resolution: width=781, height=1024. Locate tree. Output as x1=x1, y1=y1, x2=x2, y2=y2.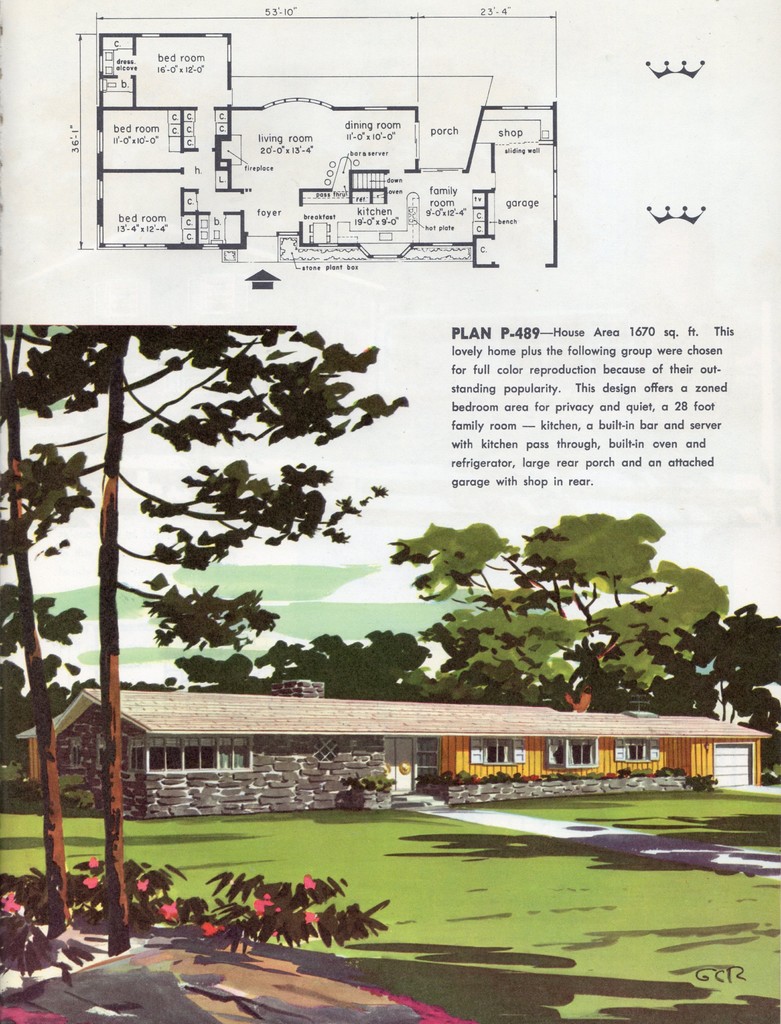
x1=0, y1=323, x2=90, y2=939.
